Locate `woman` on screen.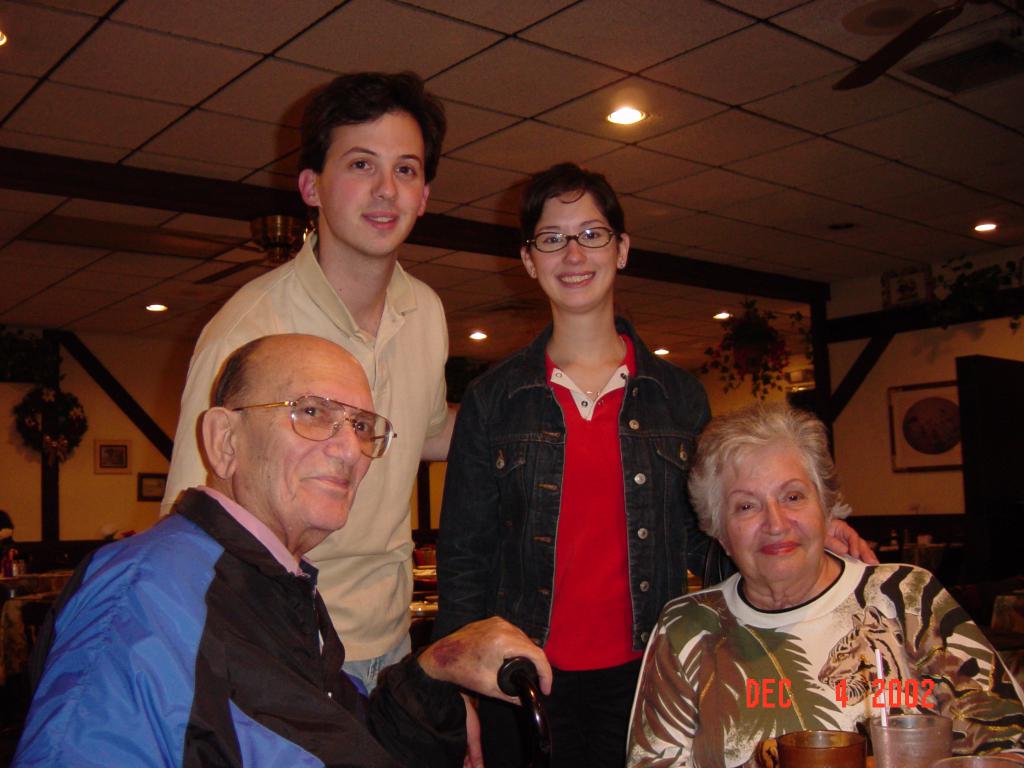
On screen at left=639, top=405, right=994, bottom=756.
